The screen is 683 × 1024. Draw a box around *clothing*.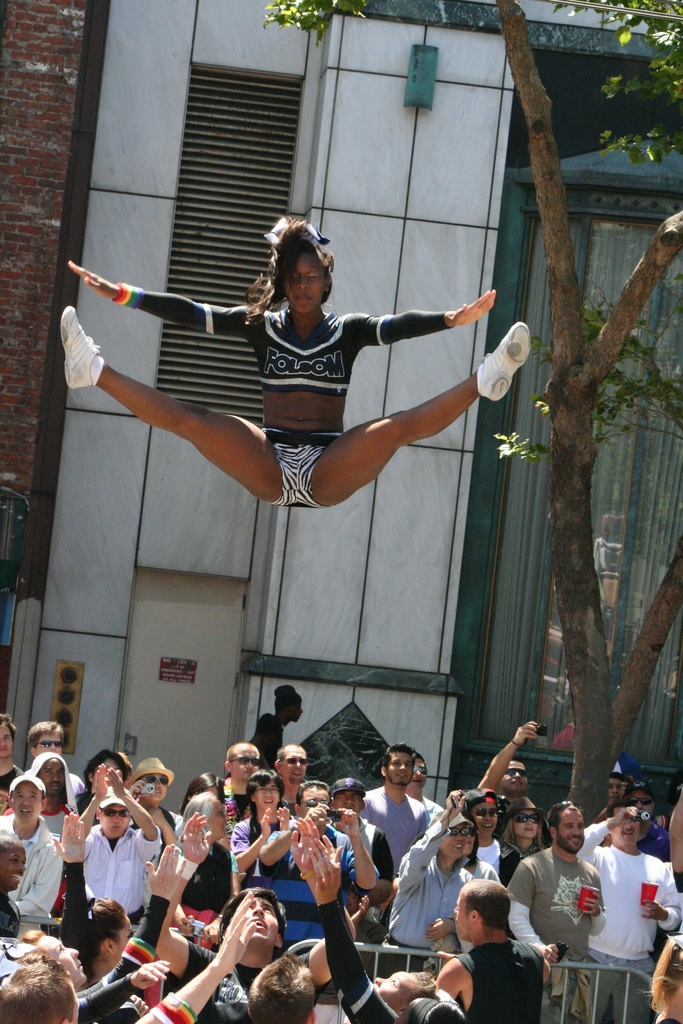
<region>374, 817, 481, 984</region>.
